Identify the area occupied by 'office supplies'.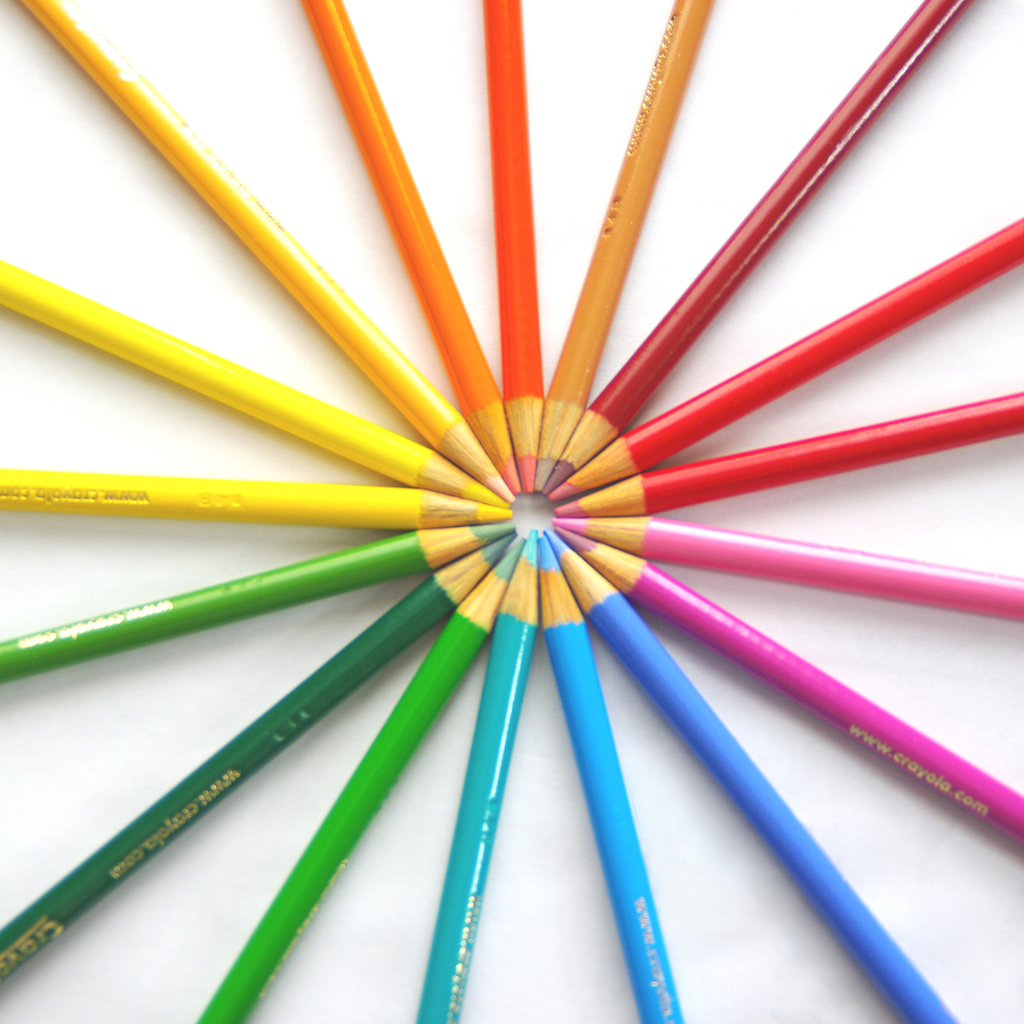
Area: BBox(525, 0, 704, 495).
